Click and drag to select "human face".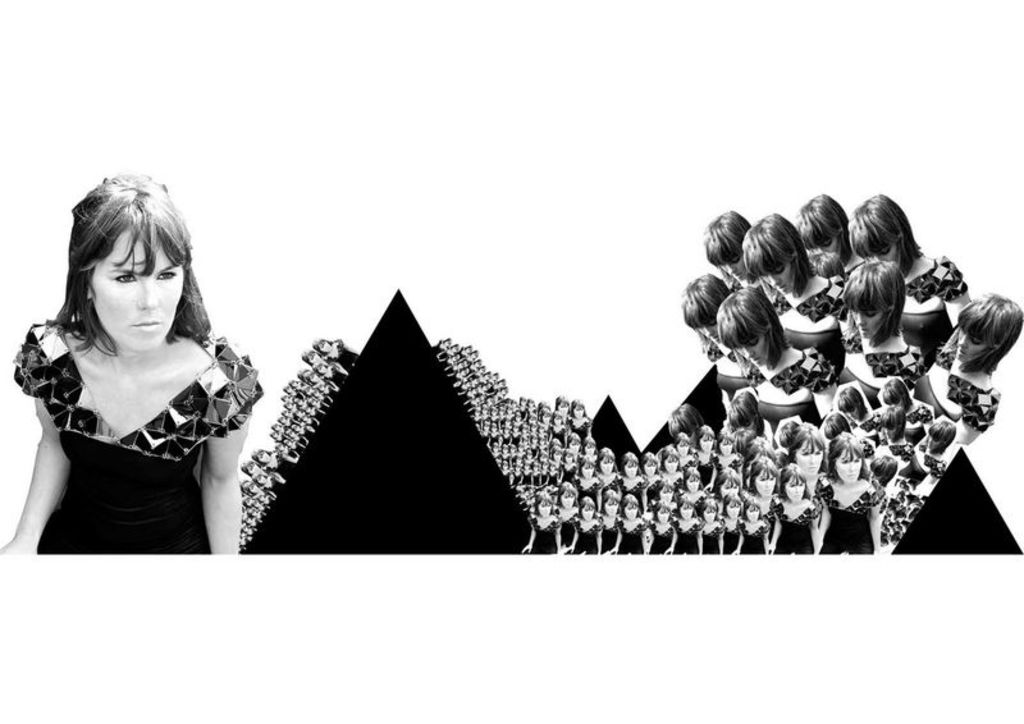
Selection: bbox=[884, 423, 897, 440].
